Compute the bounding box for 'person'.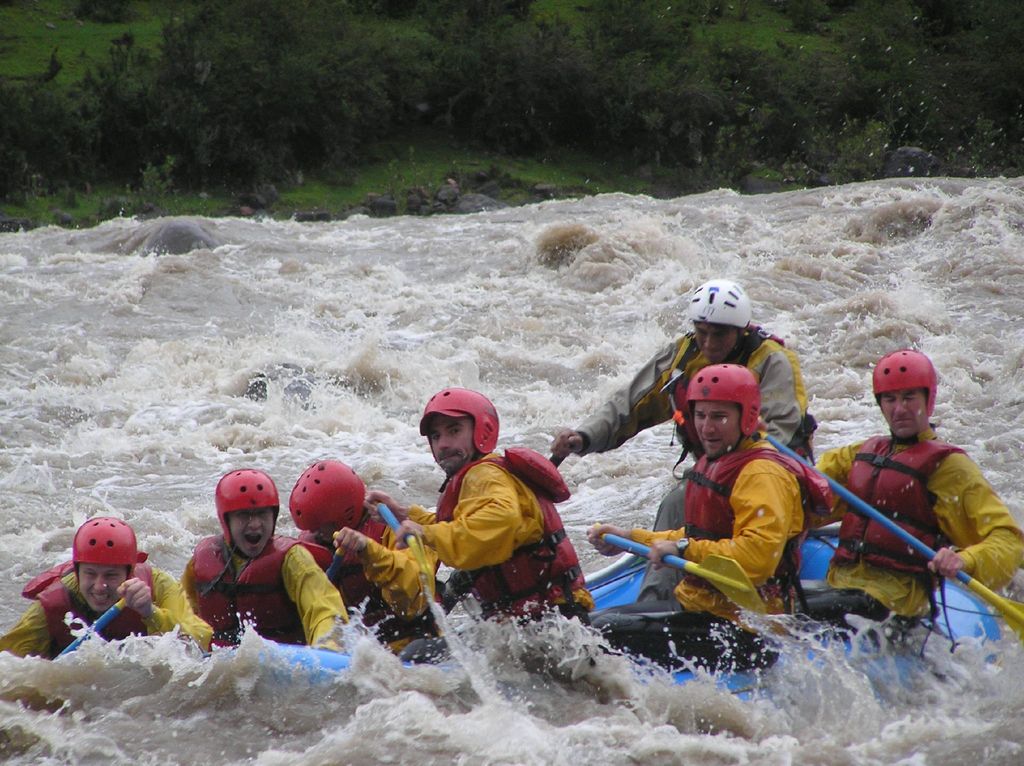
select_region(3, 521, 218, 671).
